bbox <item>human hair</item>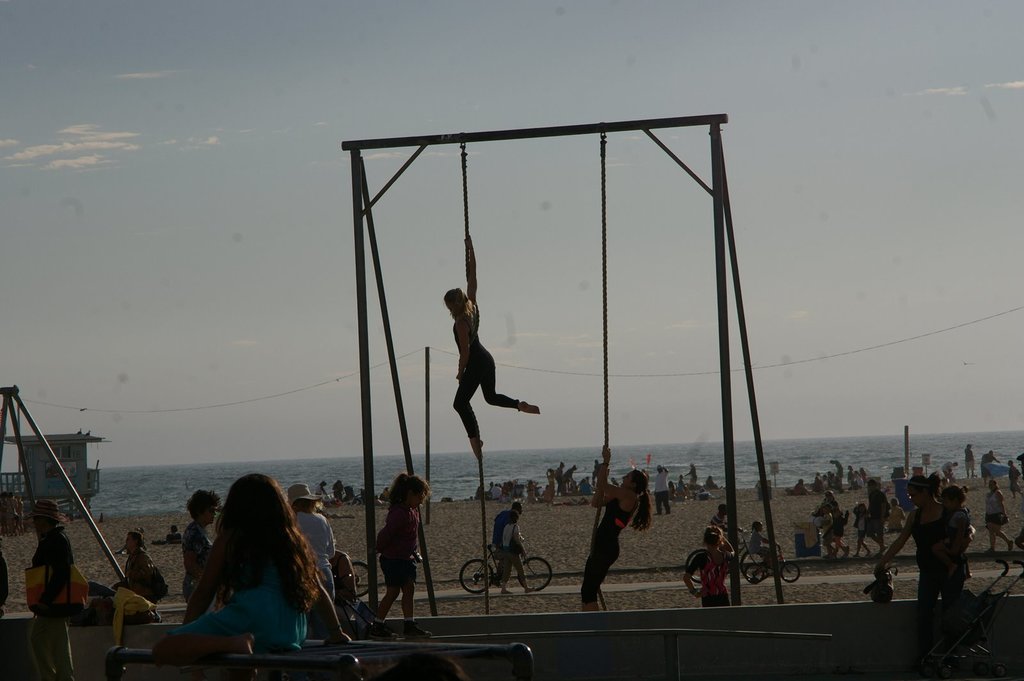
<bbox>196, 495, 305, 598</bbox>
